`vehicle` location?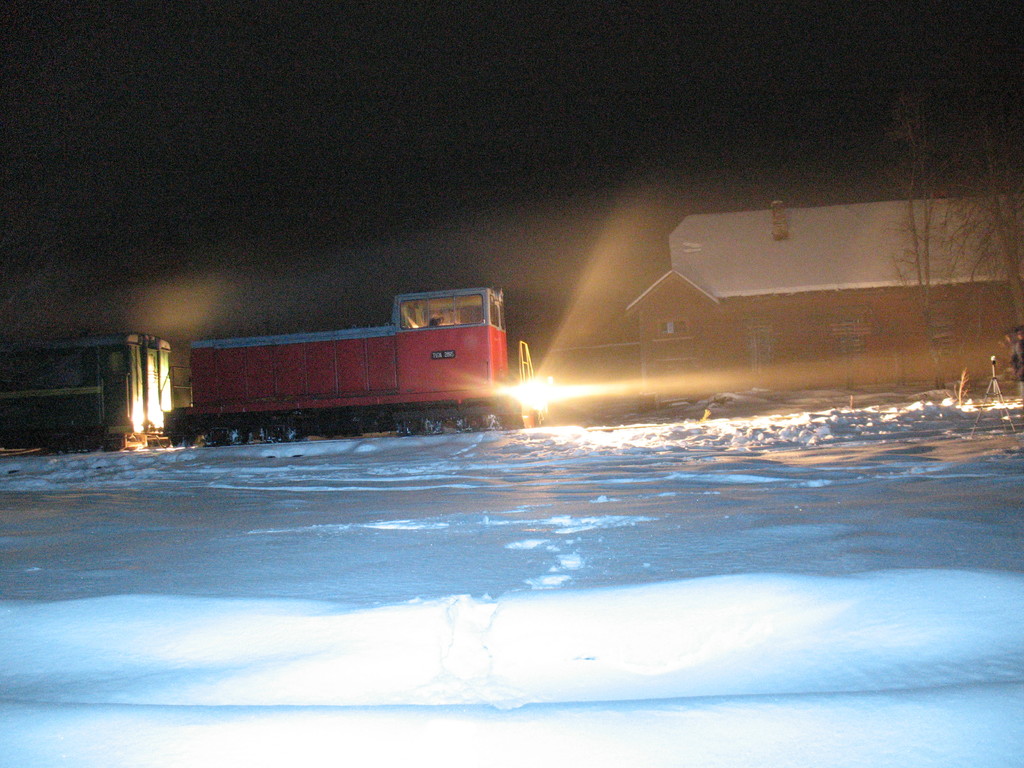
left=6, top=283, right=545, bottom=442
